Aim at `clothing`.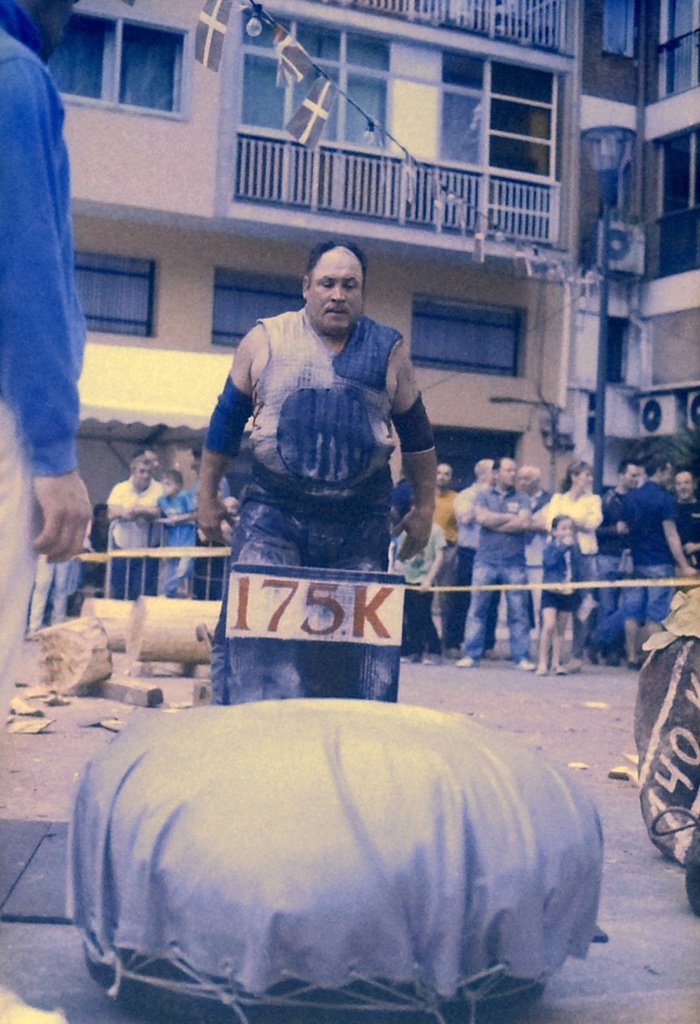
Aimed at (546,483,596,654).
